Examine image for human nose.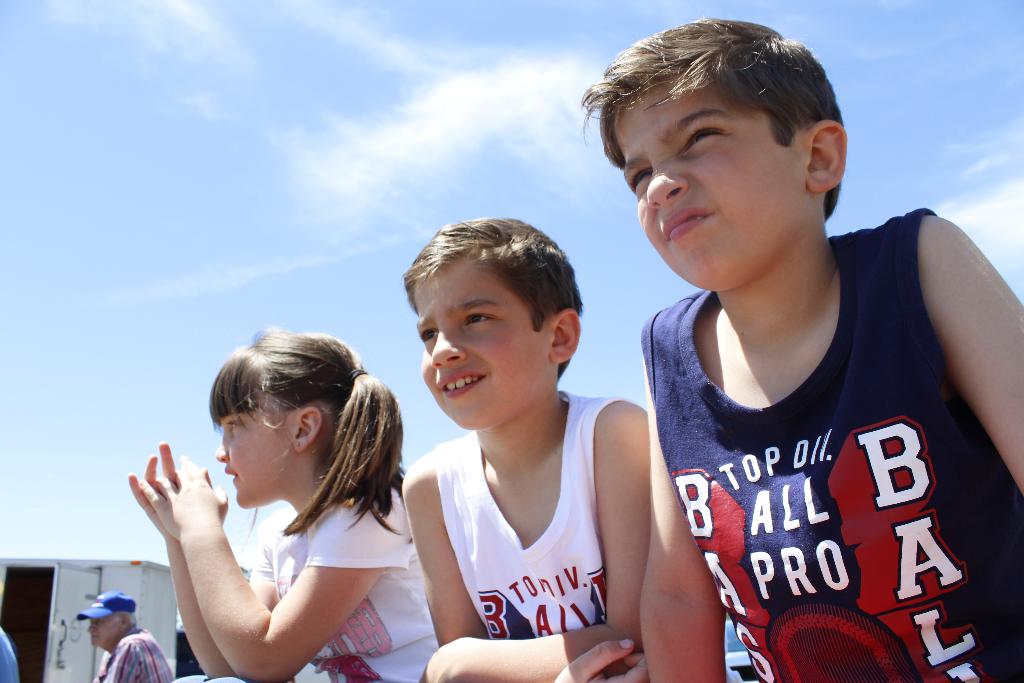
Examination result: 214 431 230 463.
